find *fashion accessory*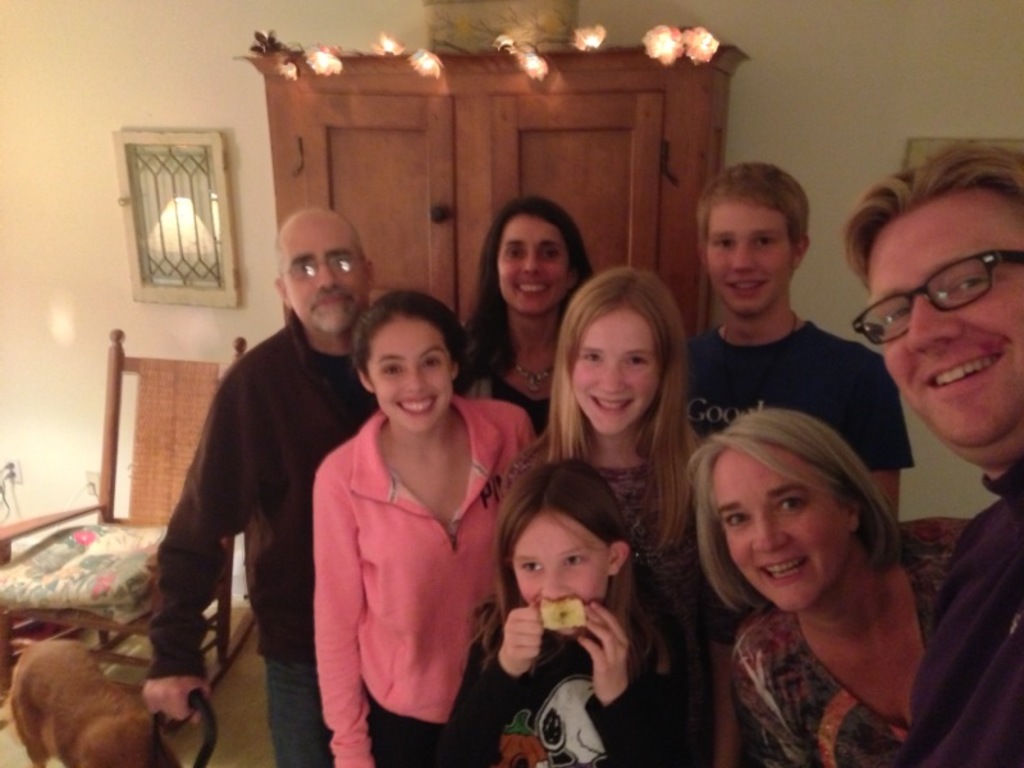
Rect(852, 248, 1023, 347)
